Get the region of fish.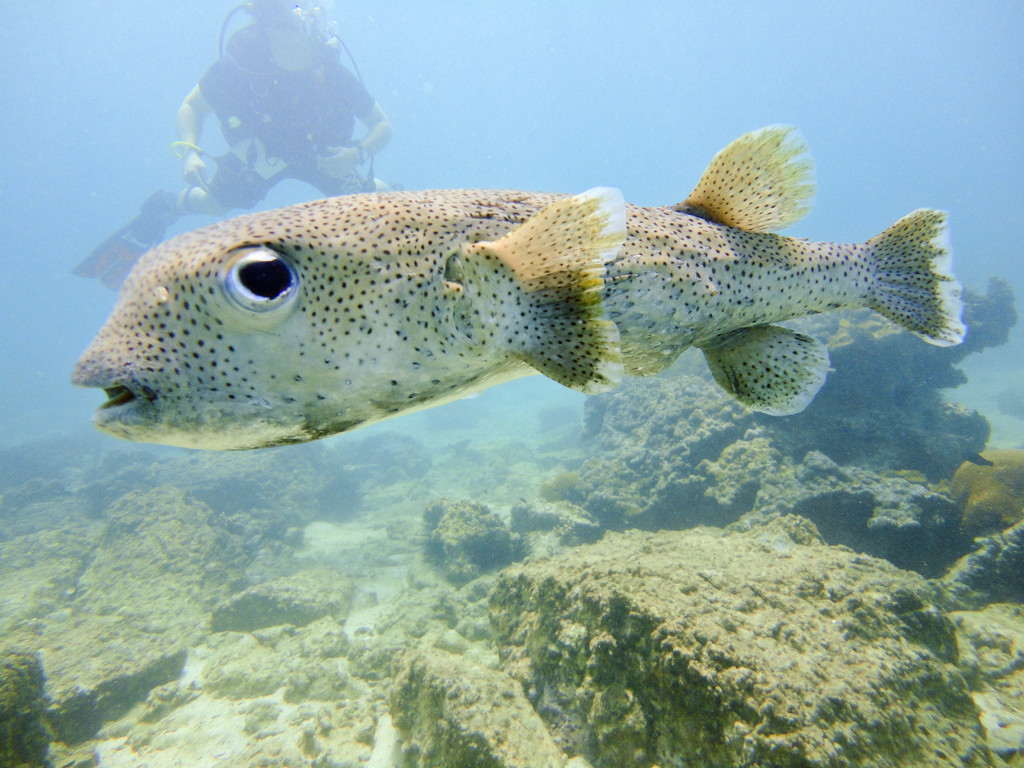
rect(110, 117, 960, 460).
